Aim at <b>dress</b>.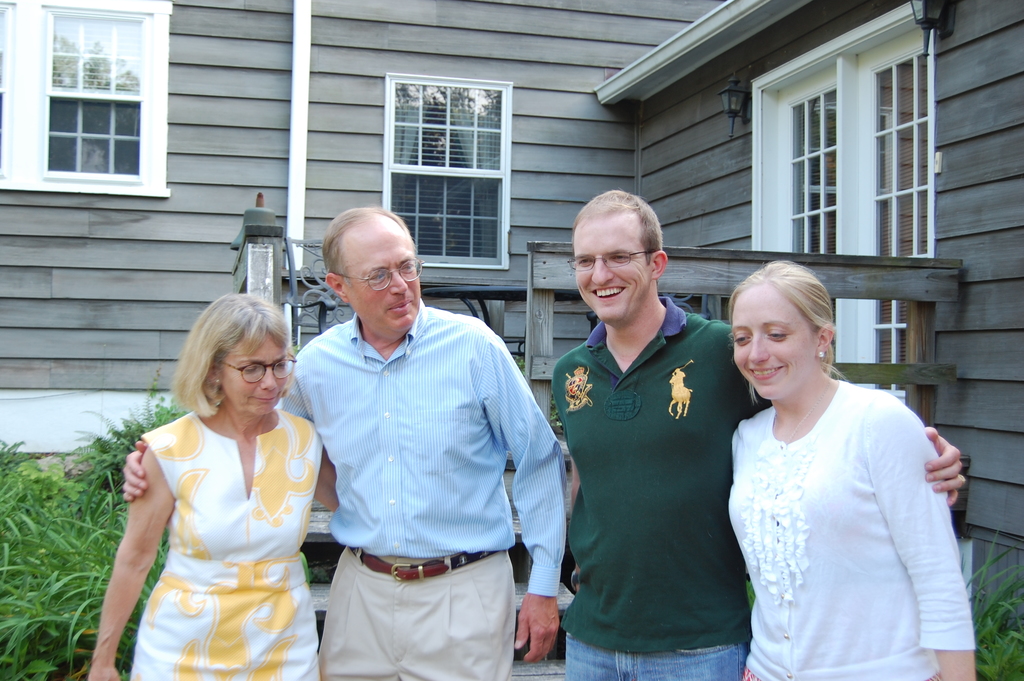
Aimed at pyautogui.locateOnScreen(130, 407, 326, 680).
